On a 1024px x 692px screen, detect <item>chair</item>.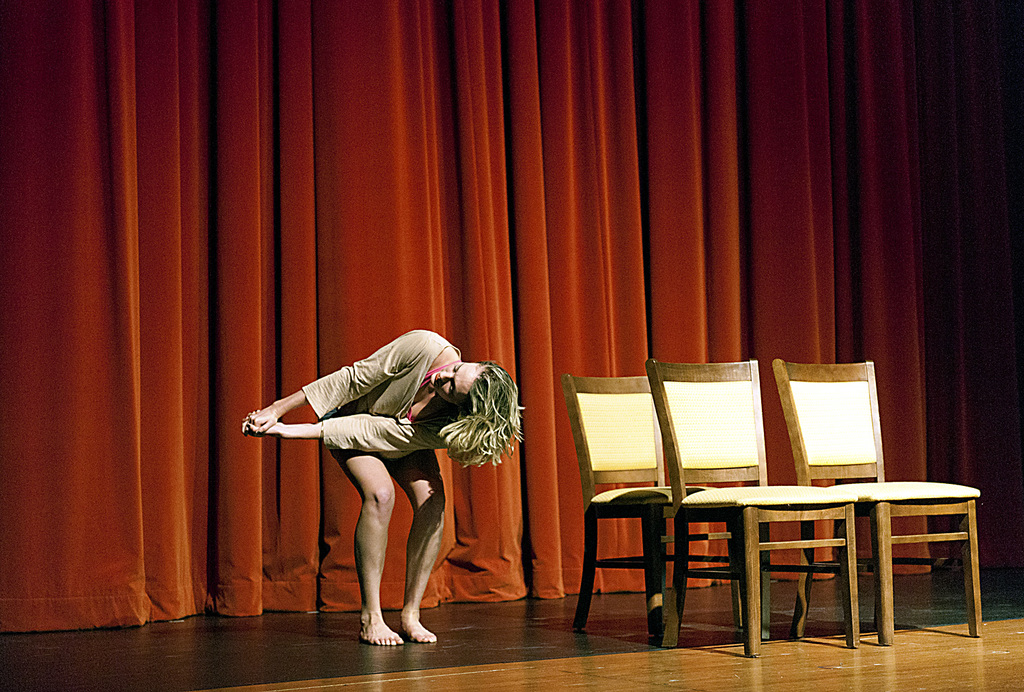
769,359,982,650.
